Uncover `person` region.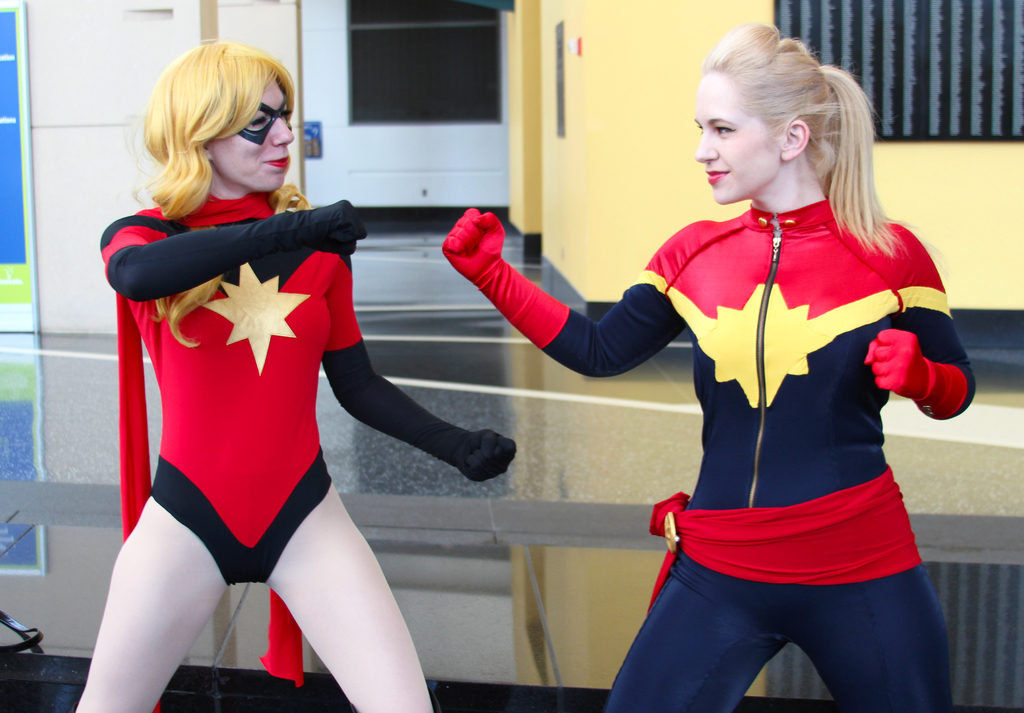
Uncovered: 64/35/516/712.
